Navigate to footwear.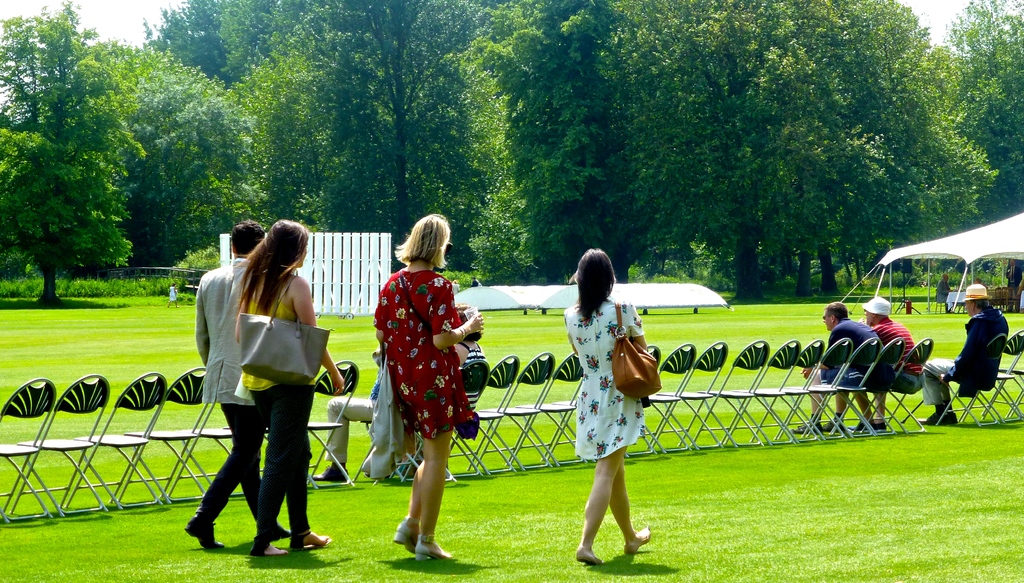
Navigation target: 872/419/888/436.
